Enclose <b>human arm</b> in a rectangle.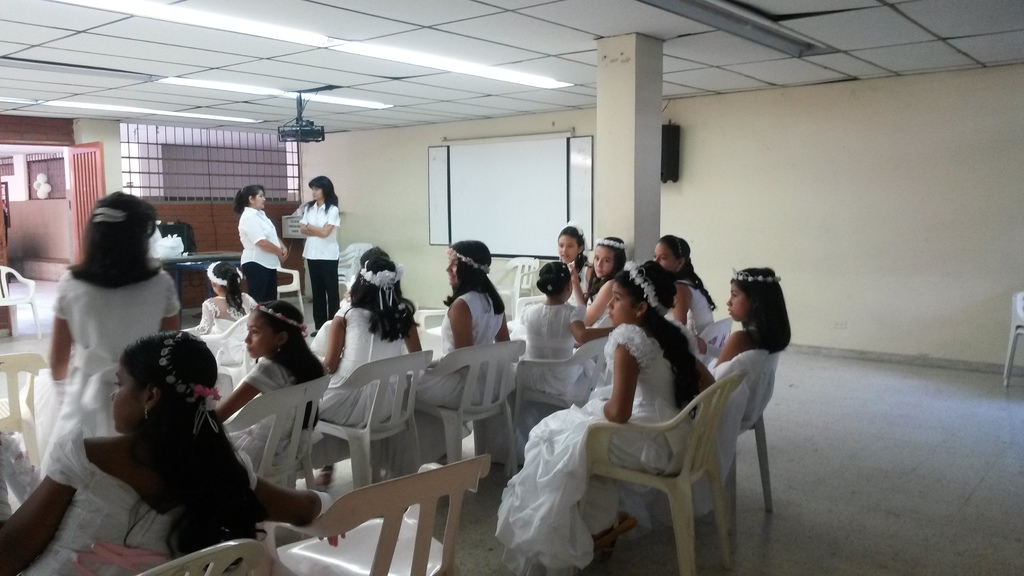
left=299, top=202, right=344, bottom=236.
